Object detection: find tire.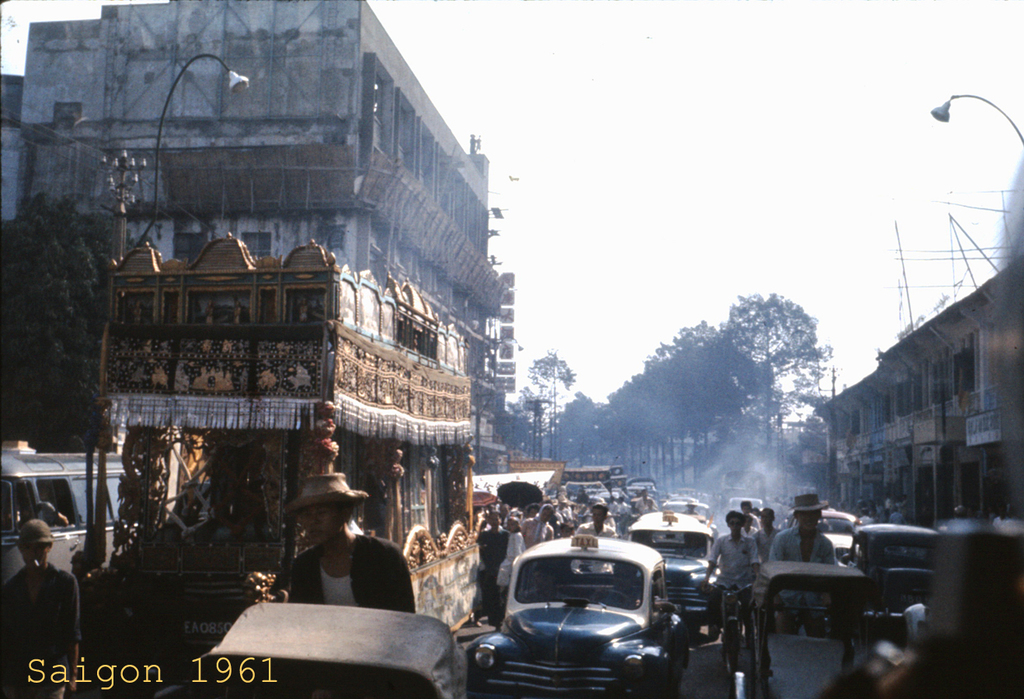
box=[722, 624, 740, 680].
